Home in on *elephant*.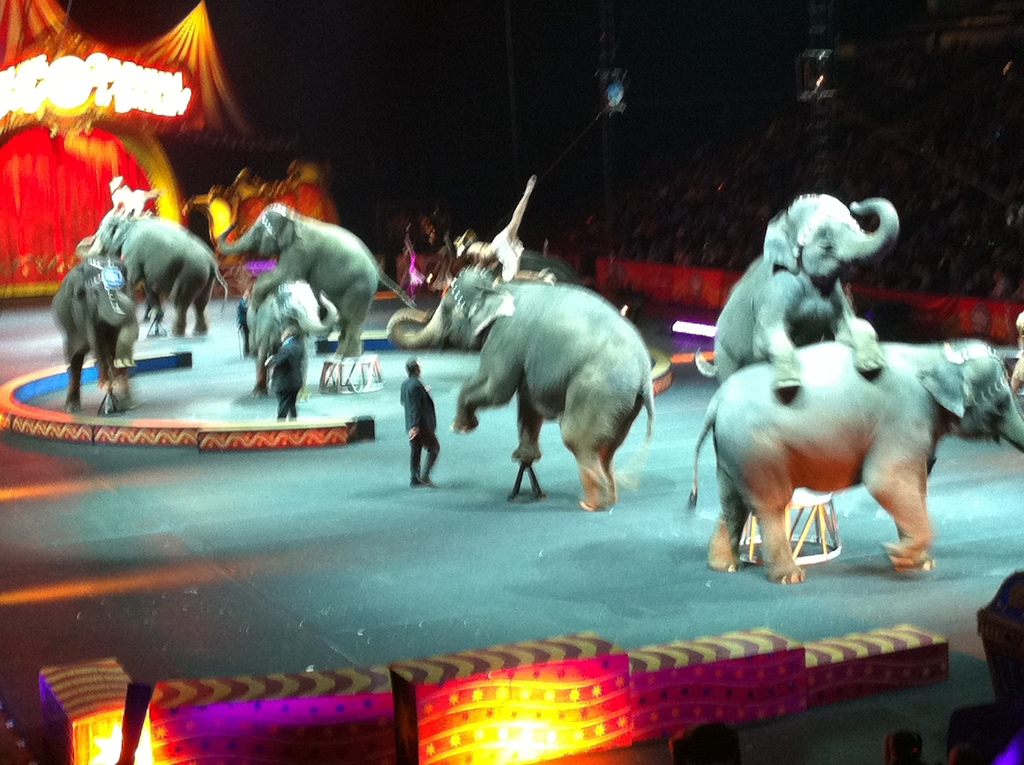
Homed in at BBox(248, 282, 342, 391).
